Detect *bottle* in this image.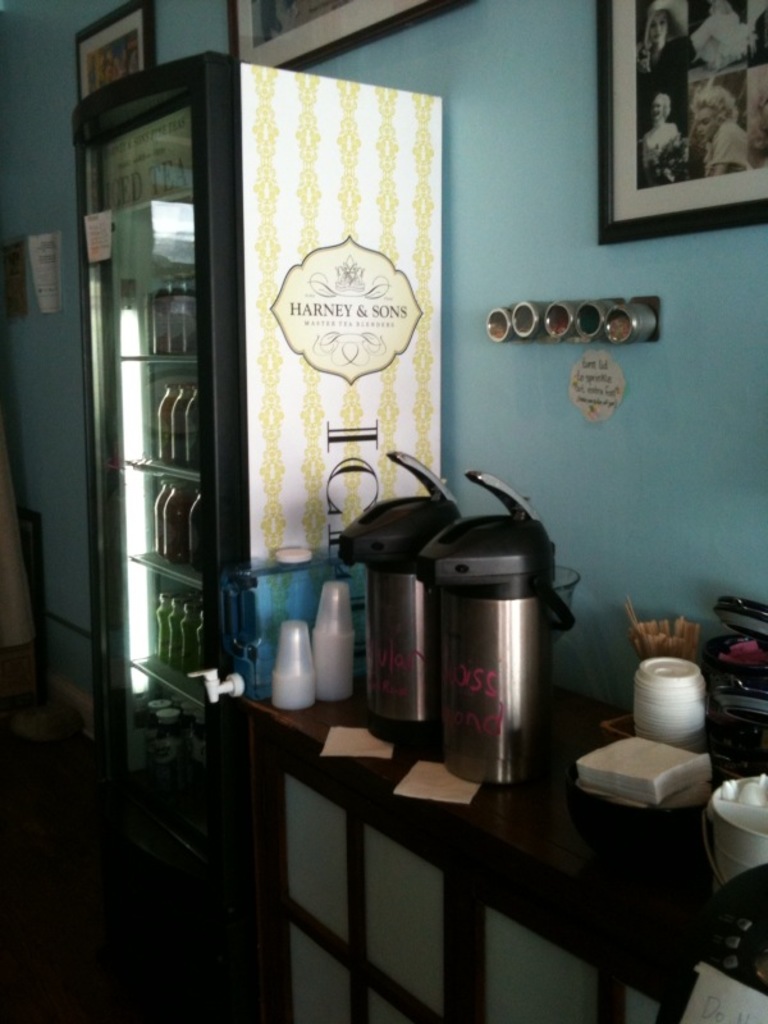
Detection: [157,588,175,659].
